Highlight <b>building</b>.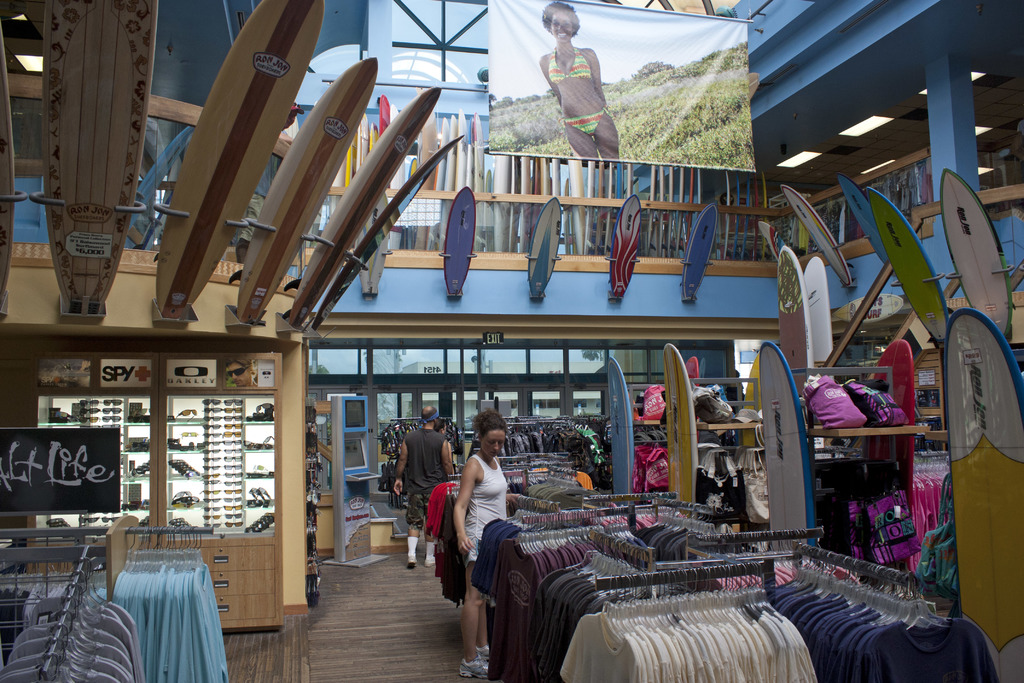
Highlighted region: 0 0 1023 682.
